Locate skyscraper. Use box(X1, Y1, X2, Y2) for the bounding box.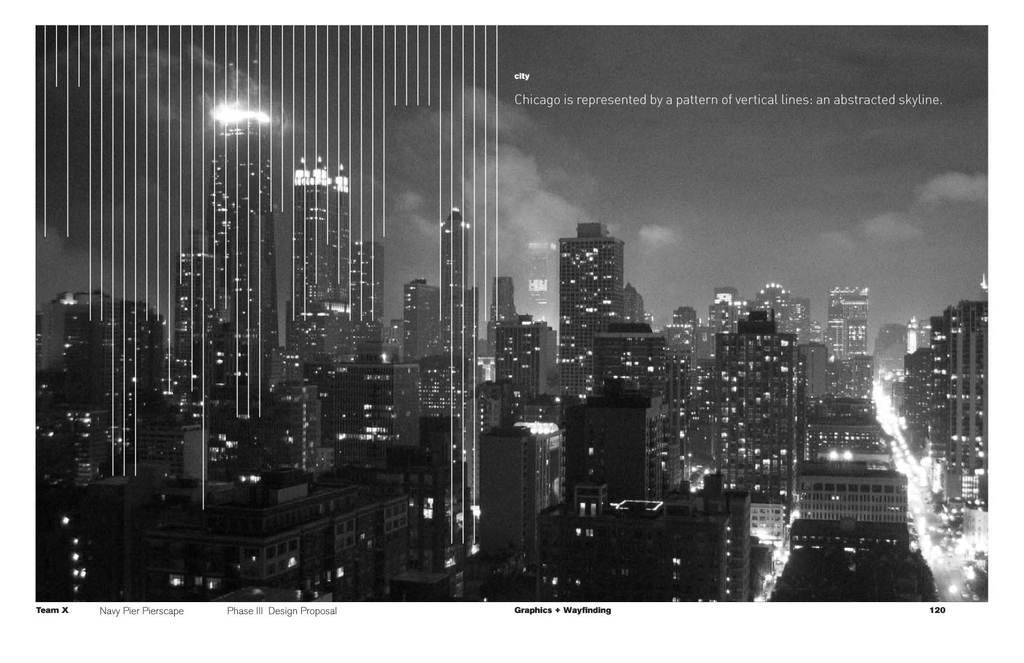
box(488, 306, 557, 407).
